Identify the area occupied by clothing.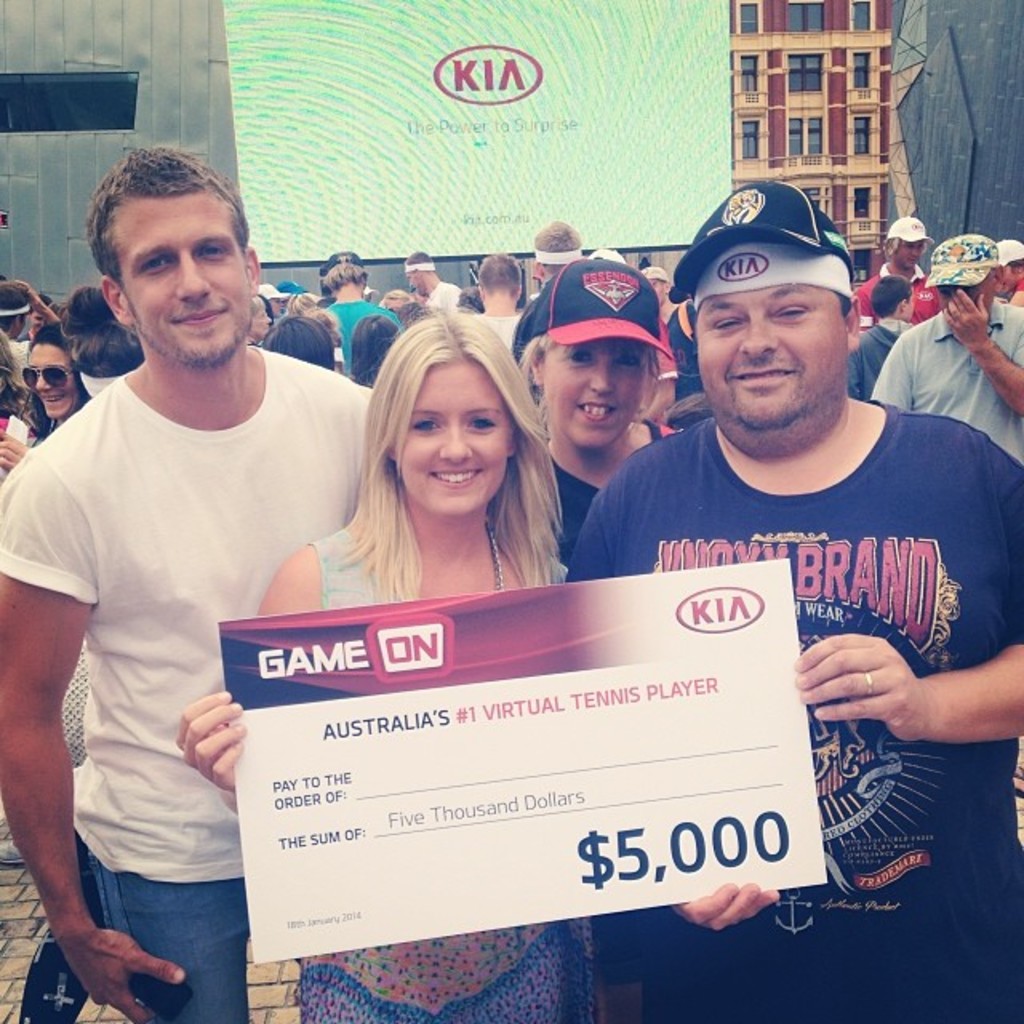
Area: pyautogui.locateOnScreen(870, 296, 1022, 454).
